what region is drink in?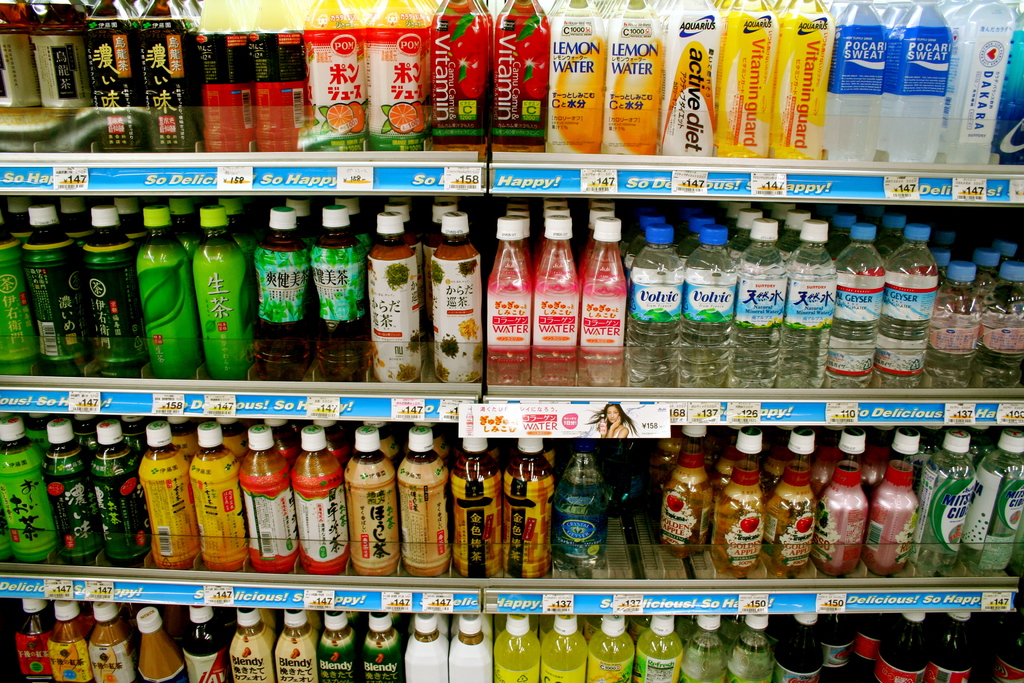
913:426:981:579.
